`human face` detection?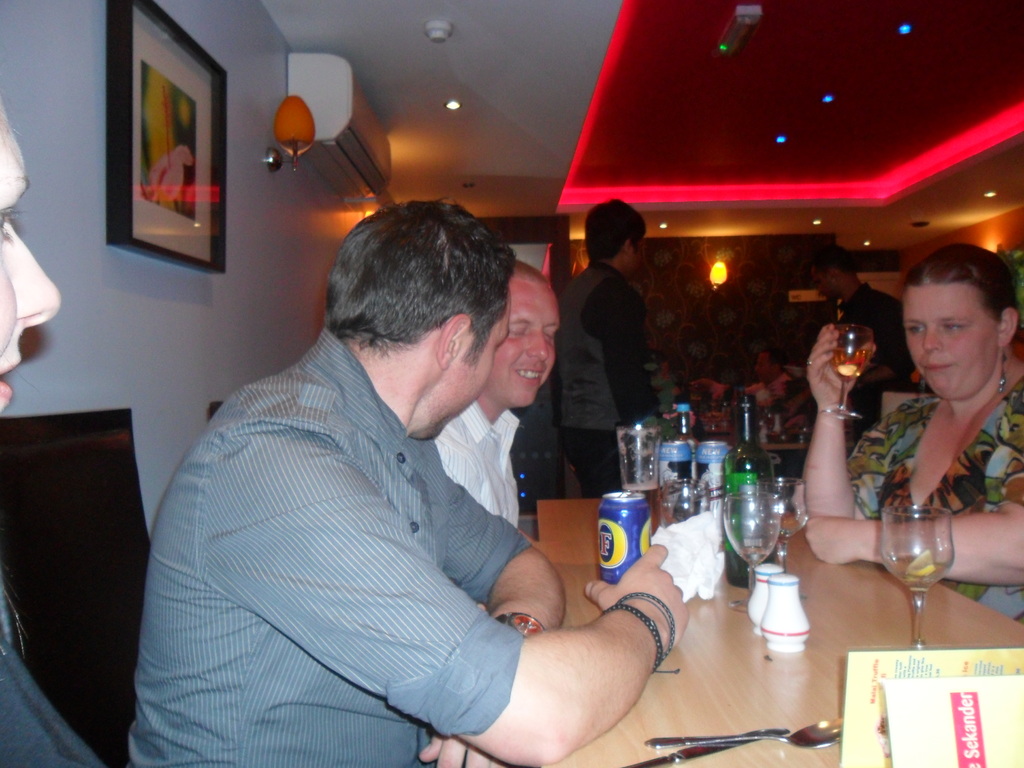
crop(492, 281, 561, 401)
